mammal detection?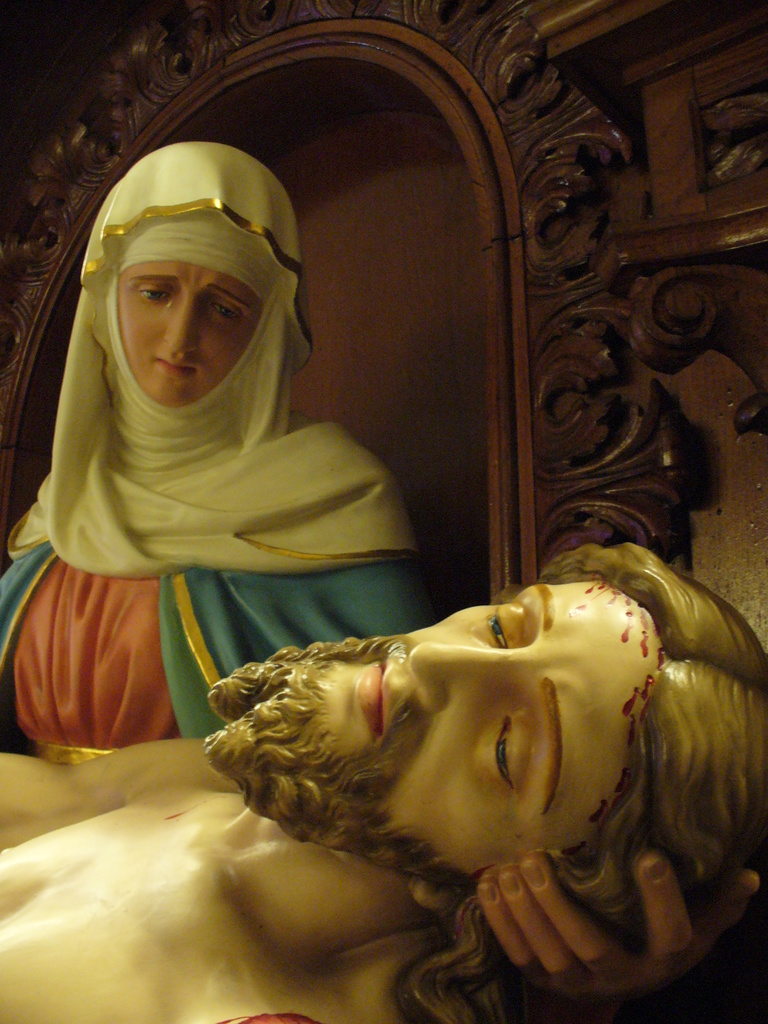
select_region(0, 540, 767, 1023)
